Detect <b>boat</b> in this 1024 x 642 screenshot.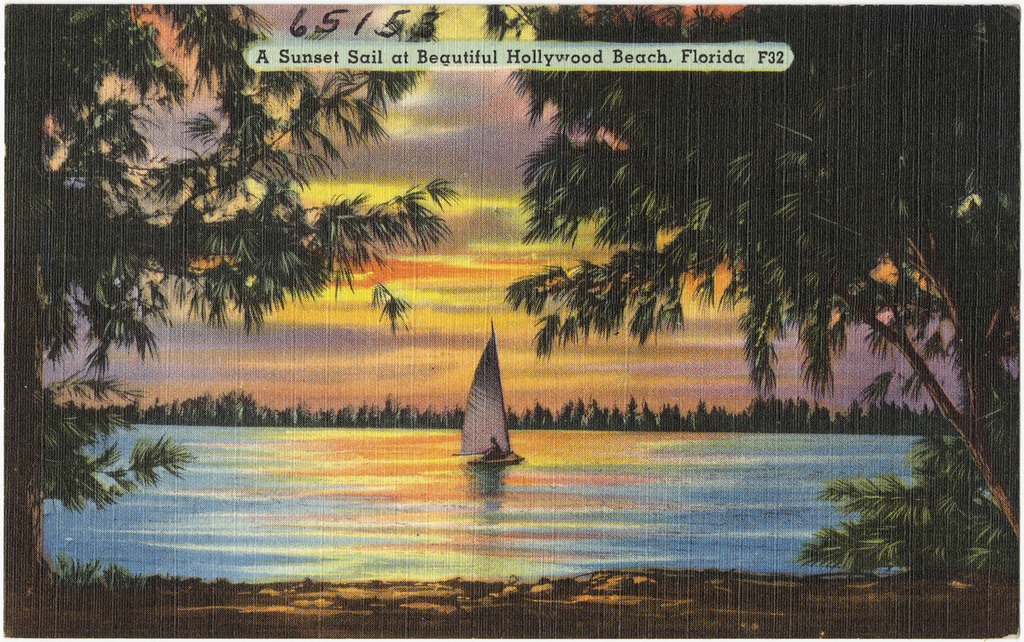
Detection: x1=446 y1=325 x2=526 y2=484.
